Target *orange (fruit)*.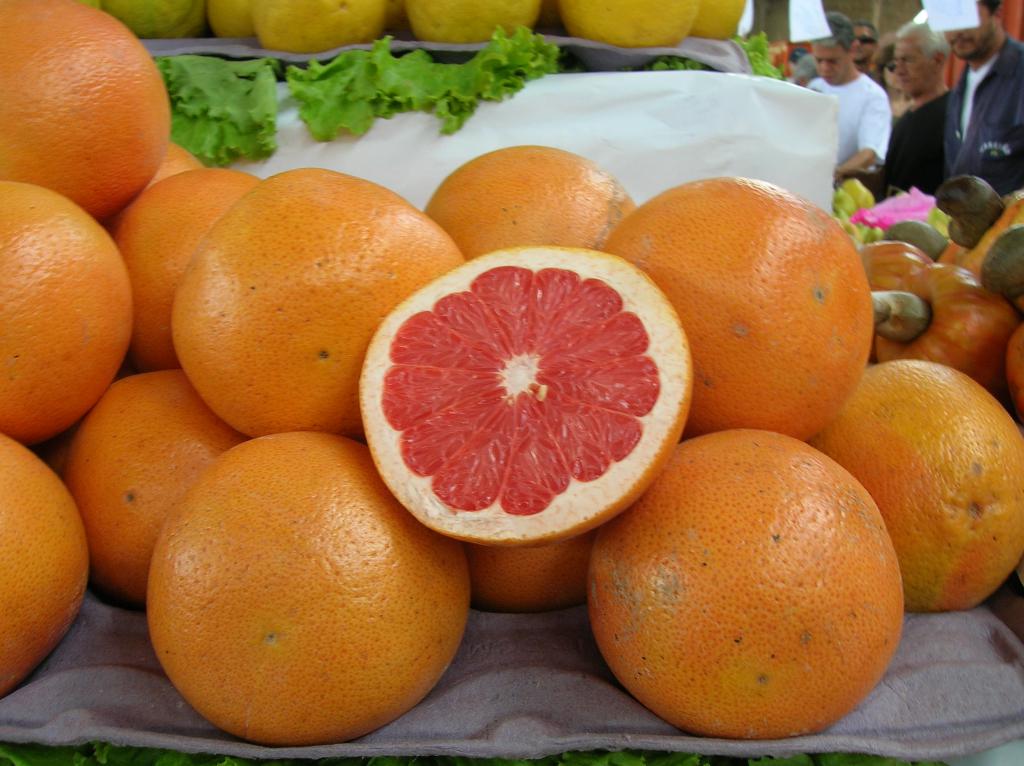
Target region: locate(0, 429, 84, 697).
